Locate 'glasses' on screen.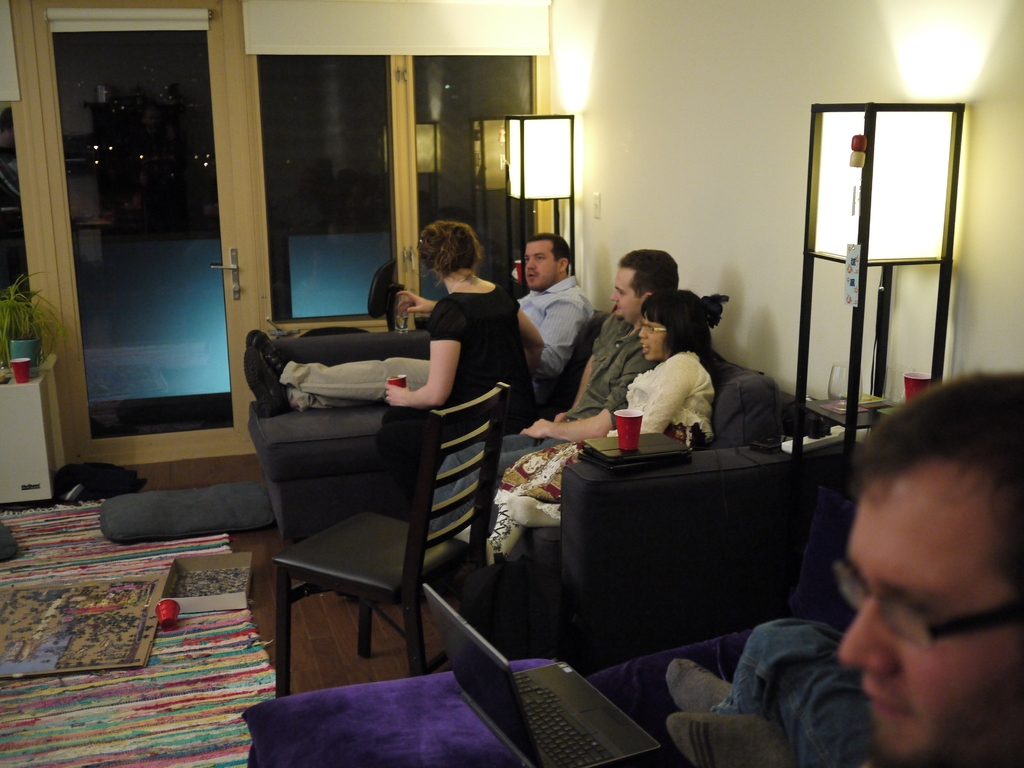
On screen at detection(835, 545, 1023, 647).
